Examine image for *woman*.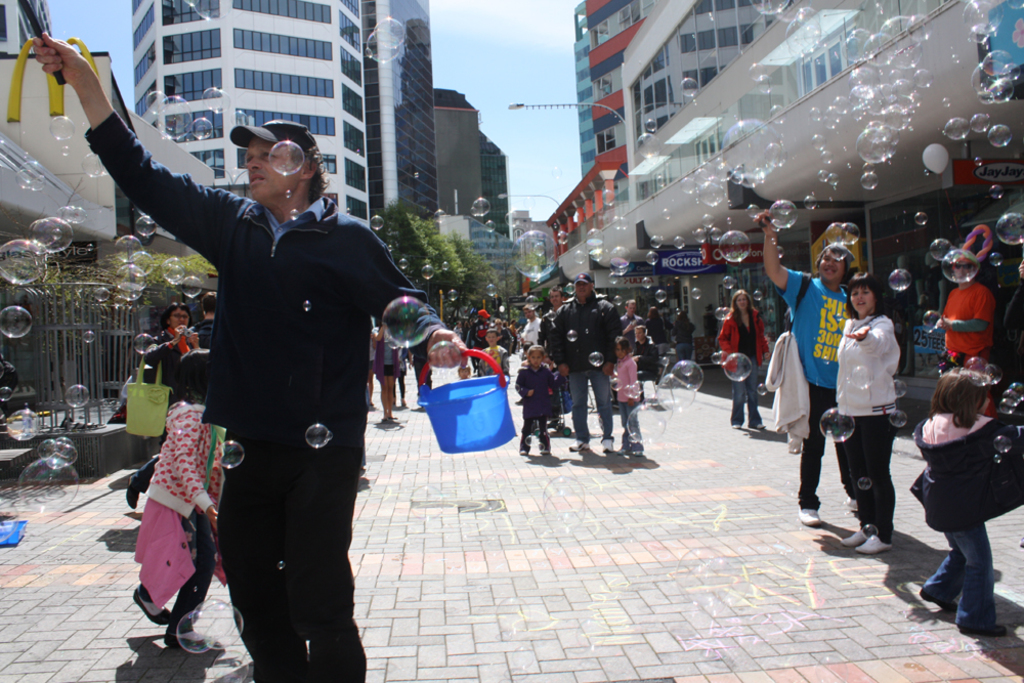
Examination result: 824,271,903,559.
